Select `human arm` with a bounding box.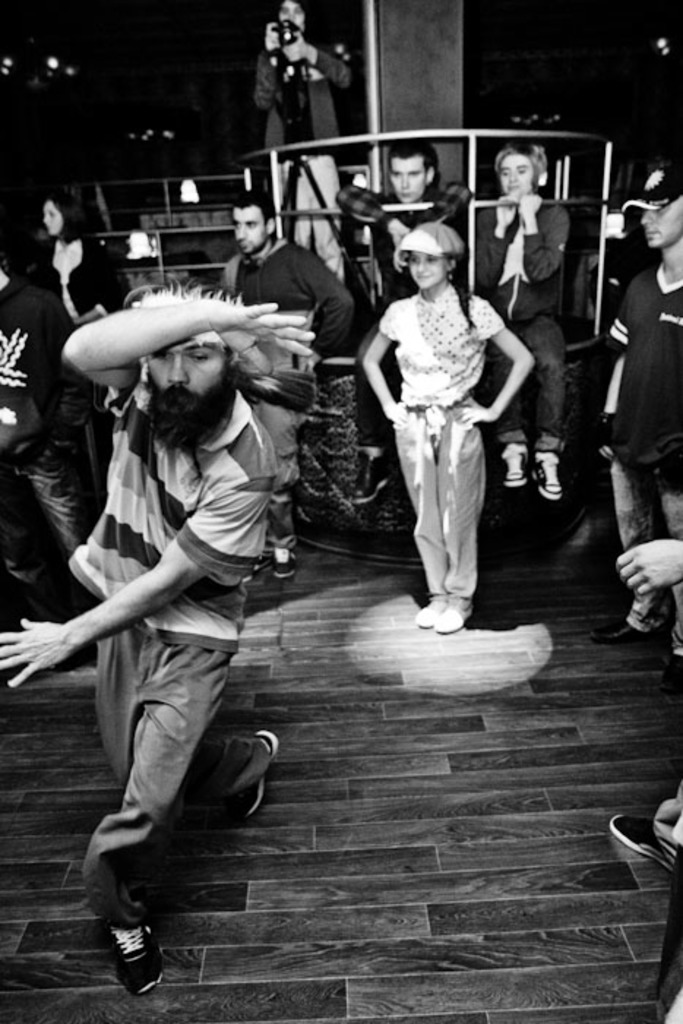
458 297 531 427.
